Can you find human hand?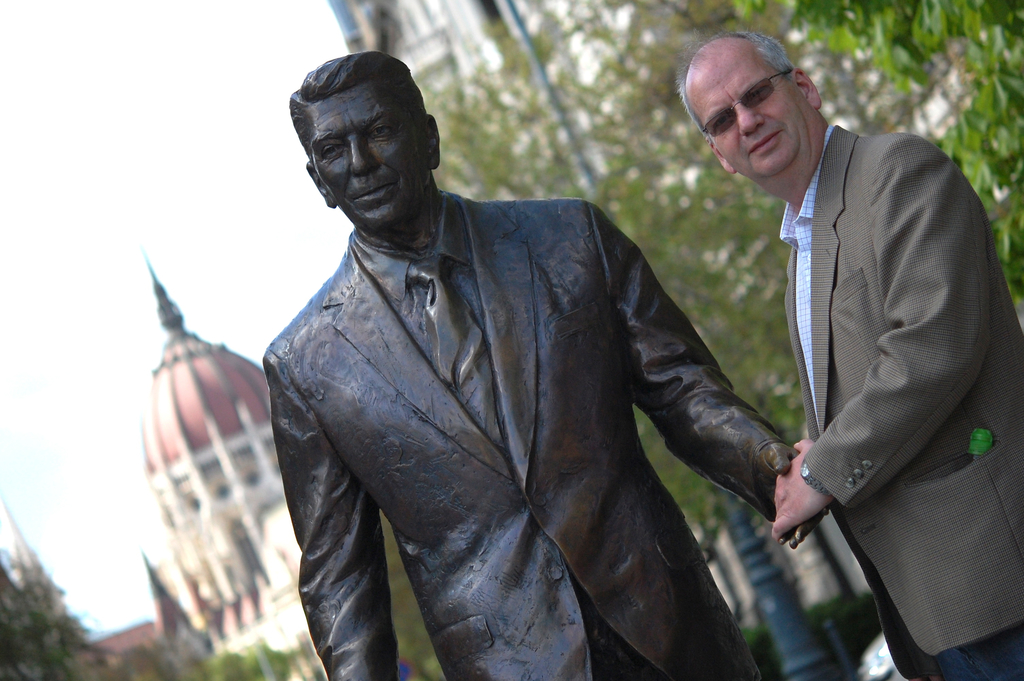
Yes, bounding box: <bbox>754, 440, 830, 553</bbox>.
